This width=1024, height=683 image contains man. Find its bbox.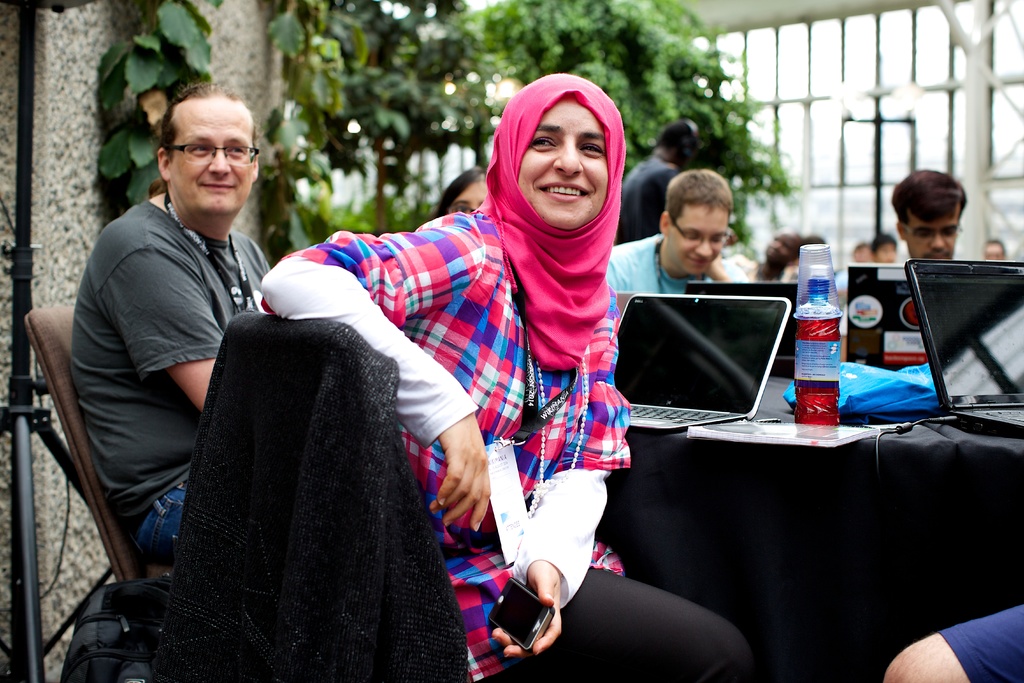
select_region(869, 231, 898, 265).
